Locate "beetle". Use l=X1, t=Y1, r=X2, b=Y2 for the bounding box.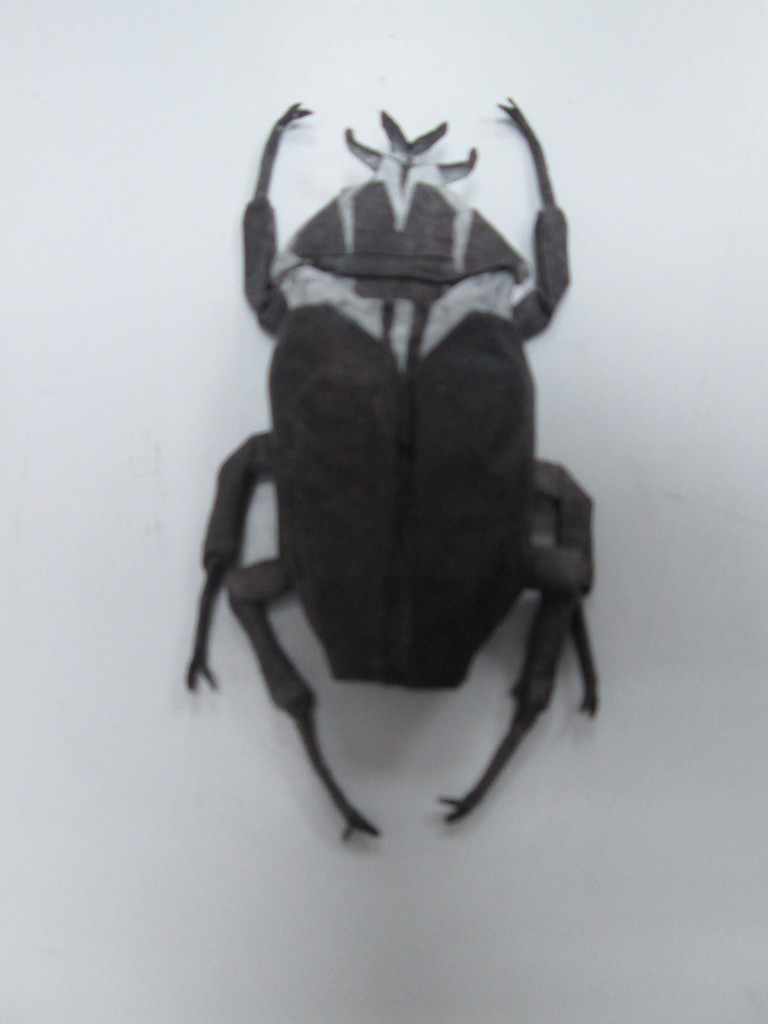
l=136, t=68, r=660, b=918.
